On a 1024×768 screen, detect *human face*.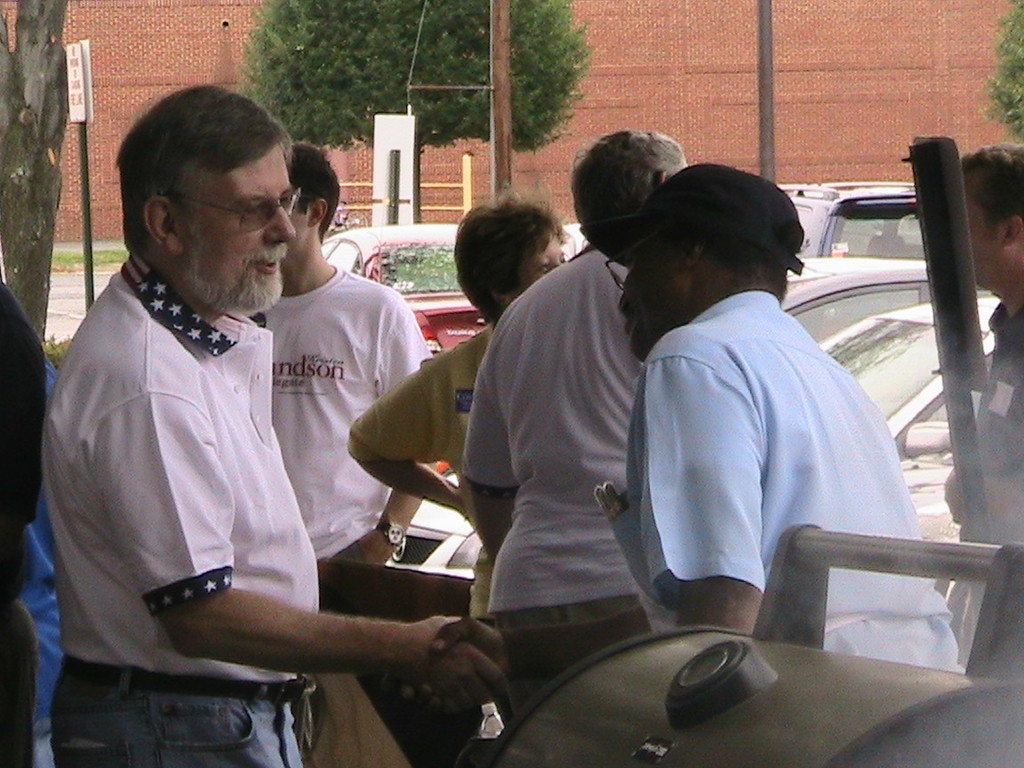
515, 235, 567, 301.
